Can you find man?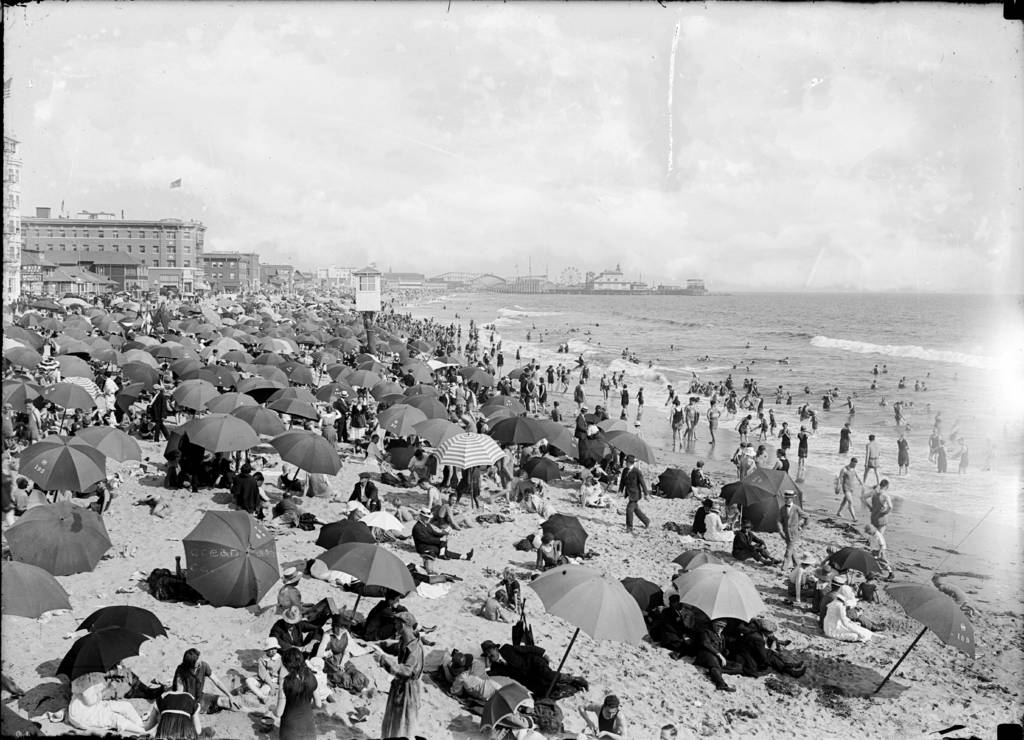
Yes, bounding box: [x1=779, y1=487, x2=806, y2=571].
